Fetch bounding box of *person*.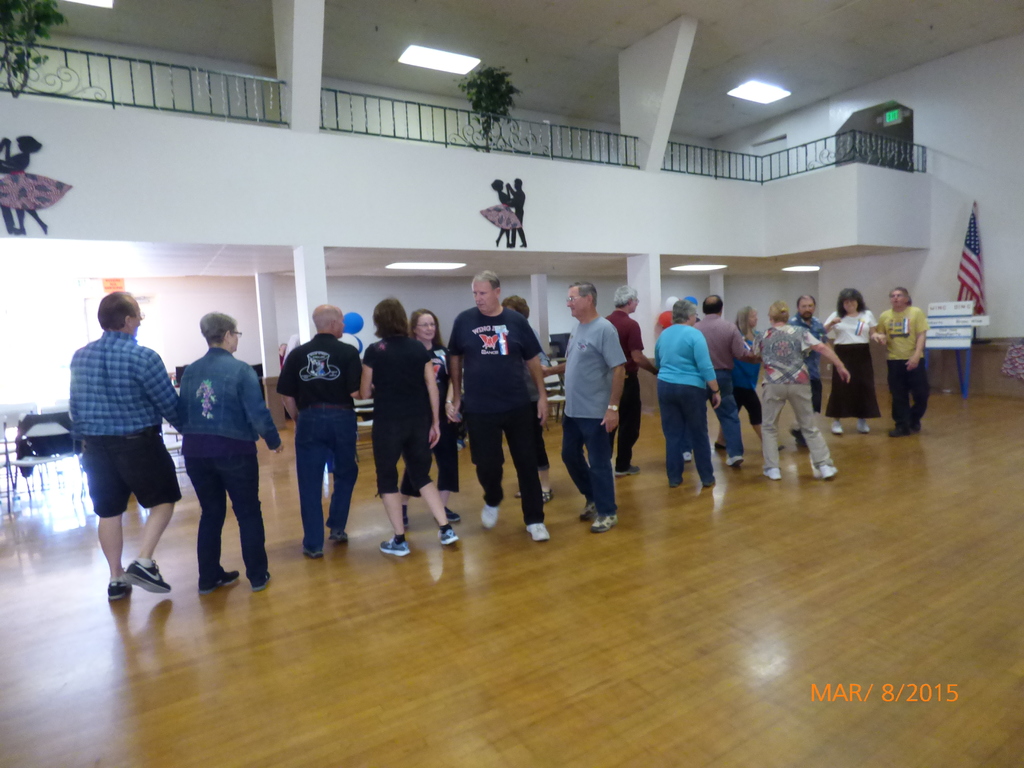
Bbox: [185,316,290,580].
